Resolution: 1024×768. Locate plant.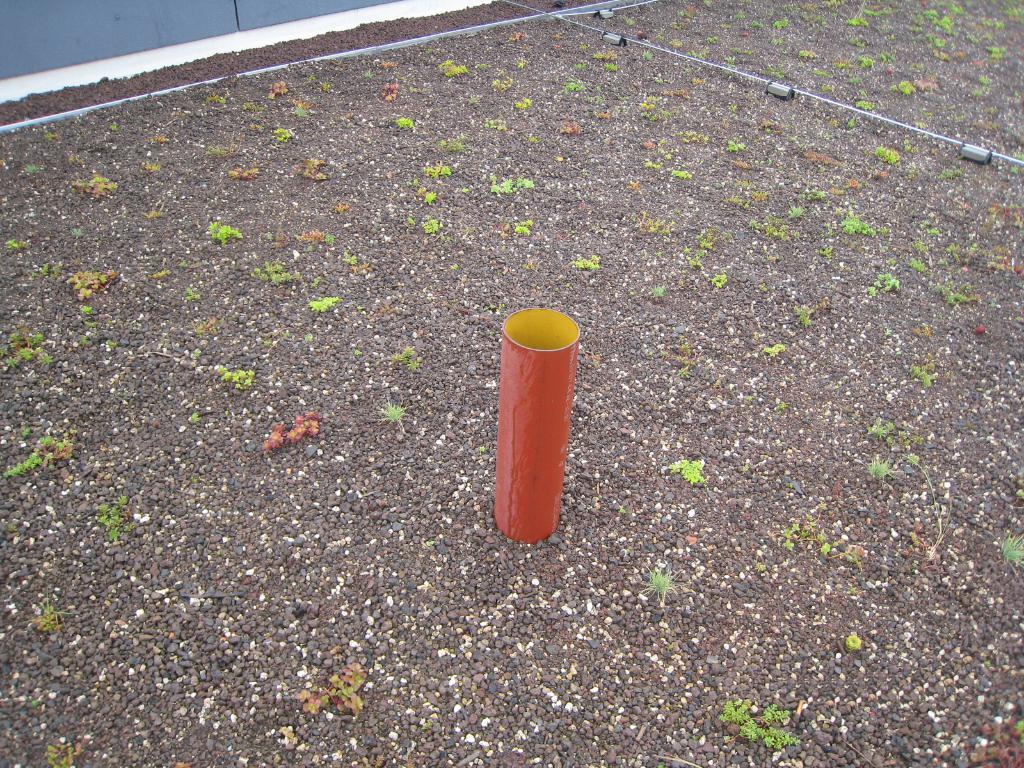
x1=359, y1=67, x2=375, y2=84.
